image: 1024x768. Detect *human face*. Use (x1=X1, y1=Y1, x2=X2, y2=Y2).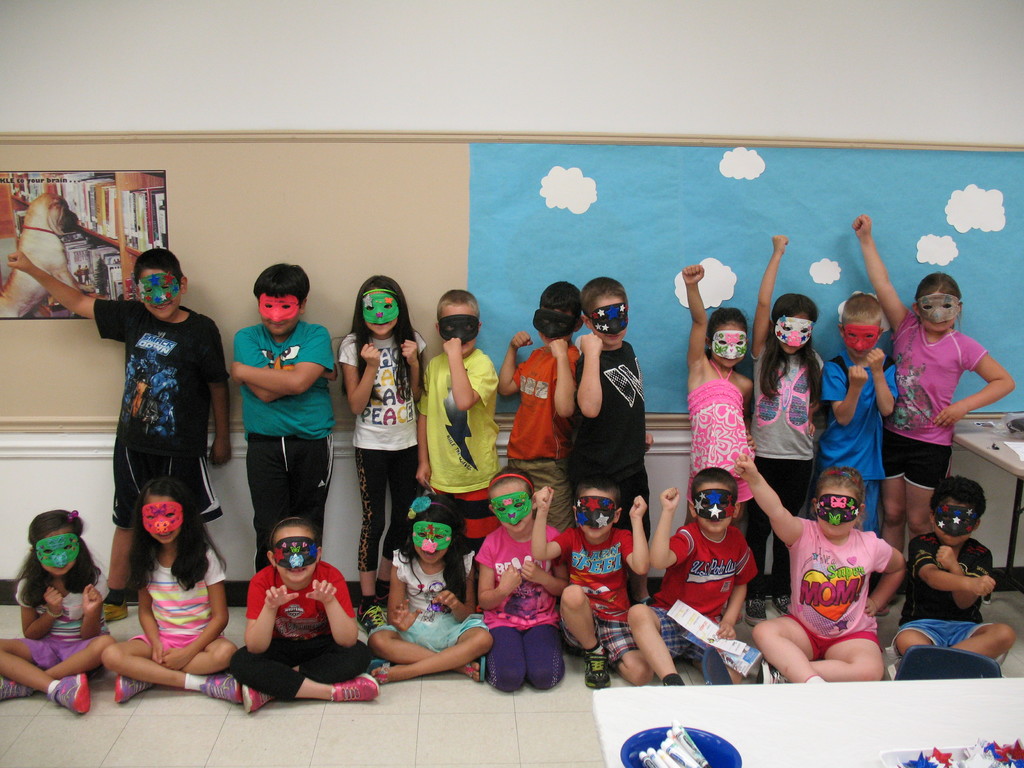
(x1=365, y1=296, x2=394, y2=338).
